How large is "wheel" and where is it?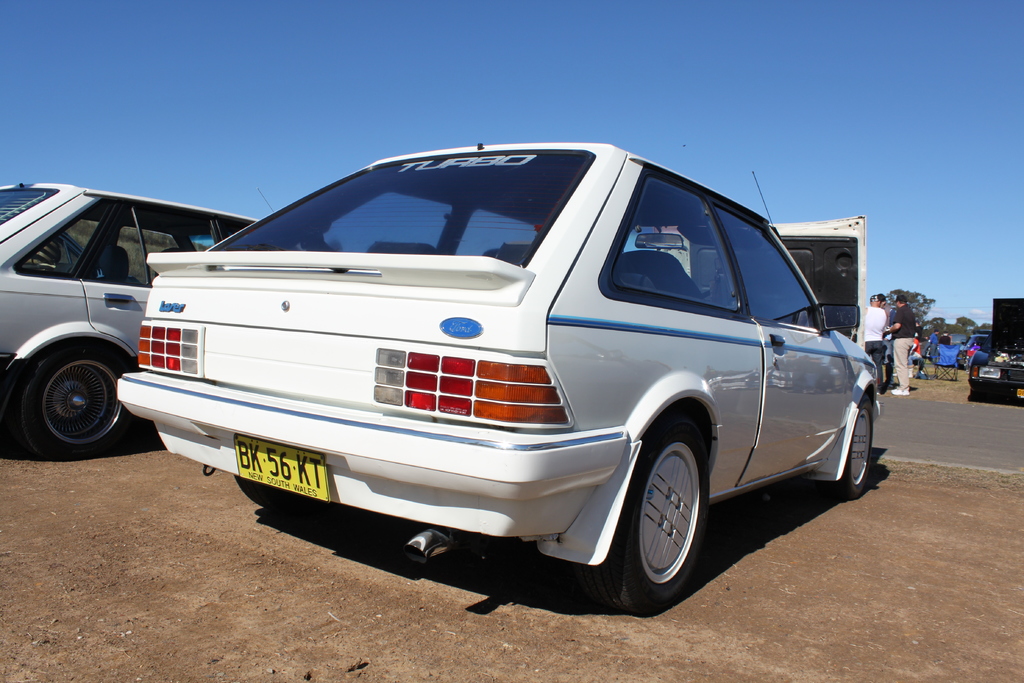
Bounding box: (left=236, top=475, right=304, bottom=509).
